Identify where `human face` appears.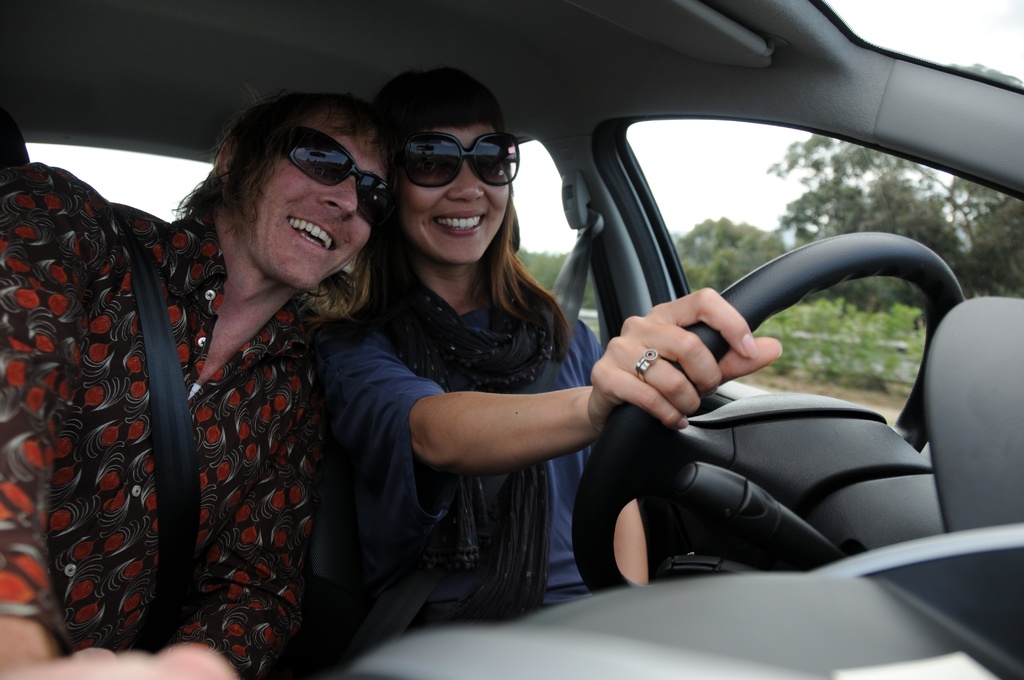
Appears at {"left": 237, "top": 111, "right": 390, "bottom": 291}.
